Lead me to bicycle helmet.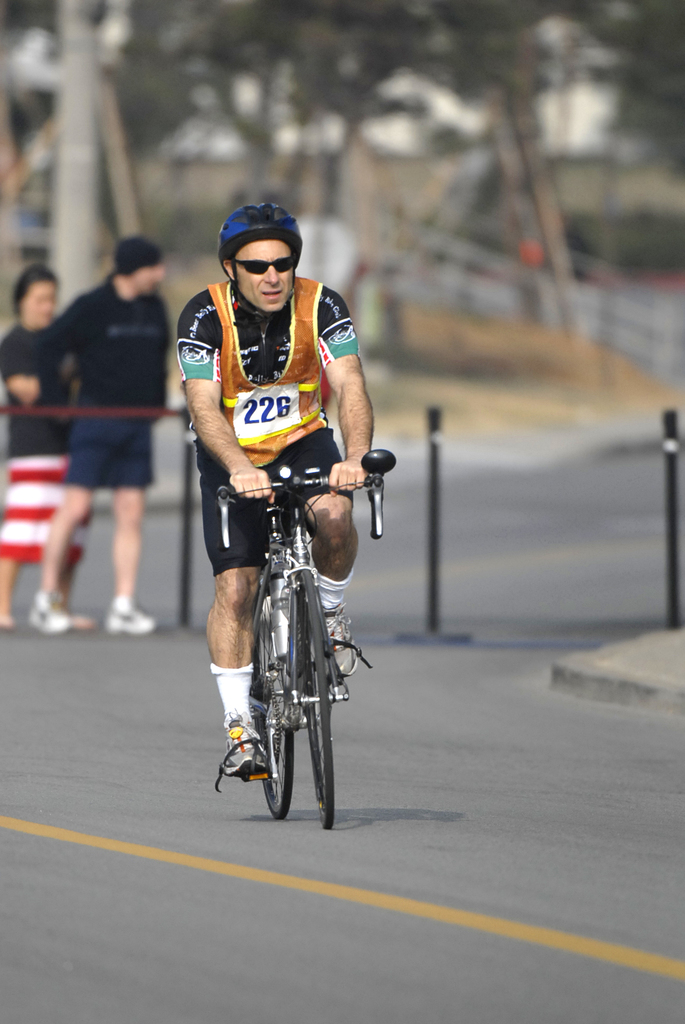
Lead to (217,204,302,281).
